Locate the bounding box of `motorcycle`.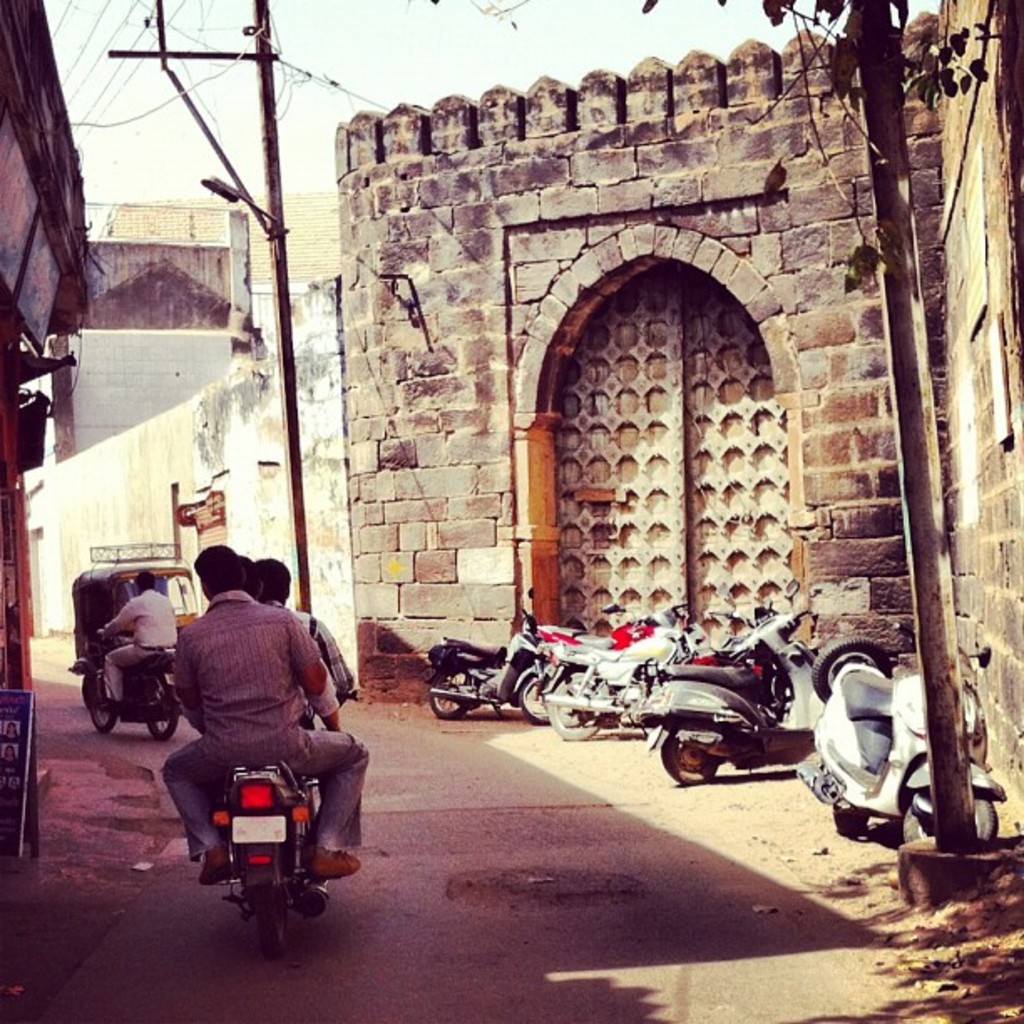
Bounding box: bbox=[683, 609, 773, 659].
